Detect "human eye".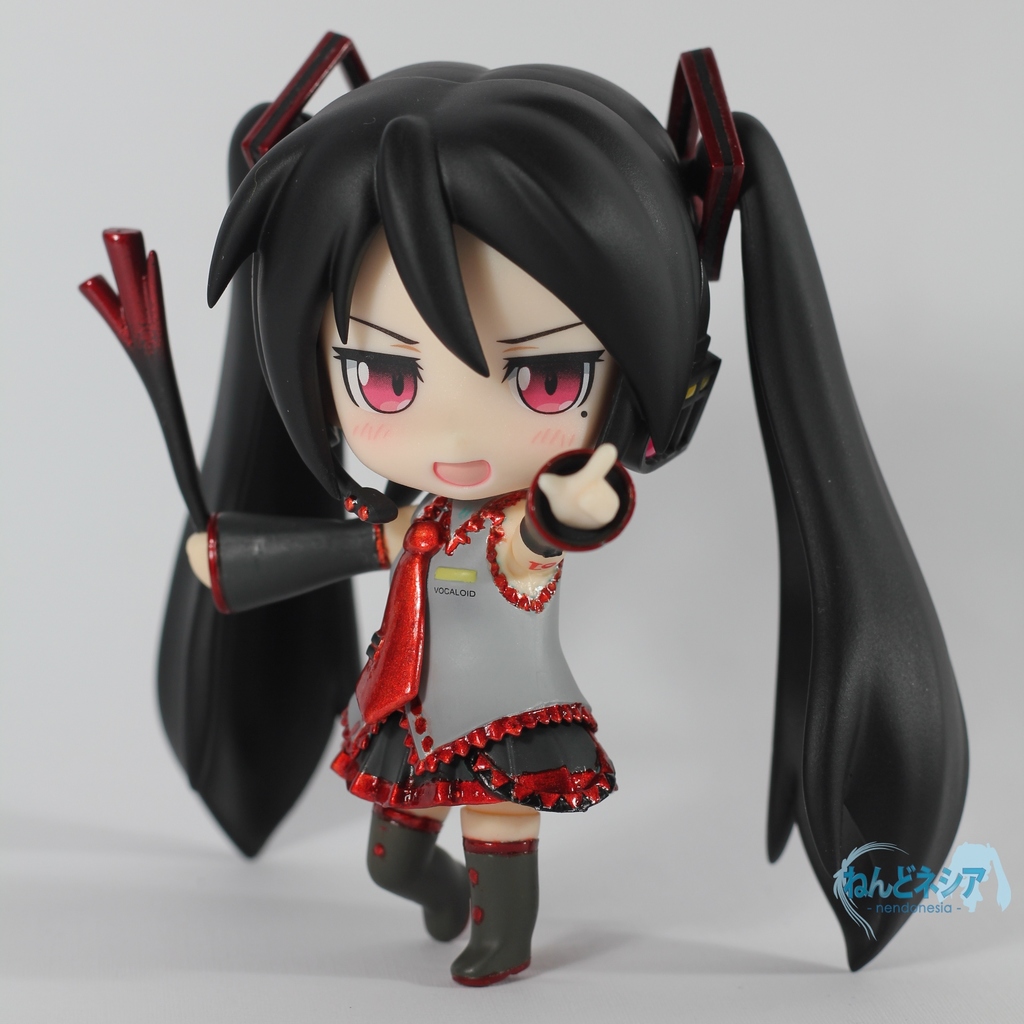
Detected at x1=488 y1=328 x2=604 y2=419.
